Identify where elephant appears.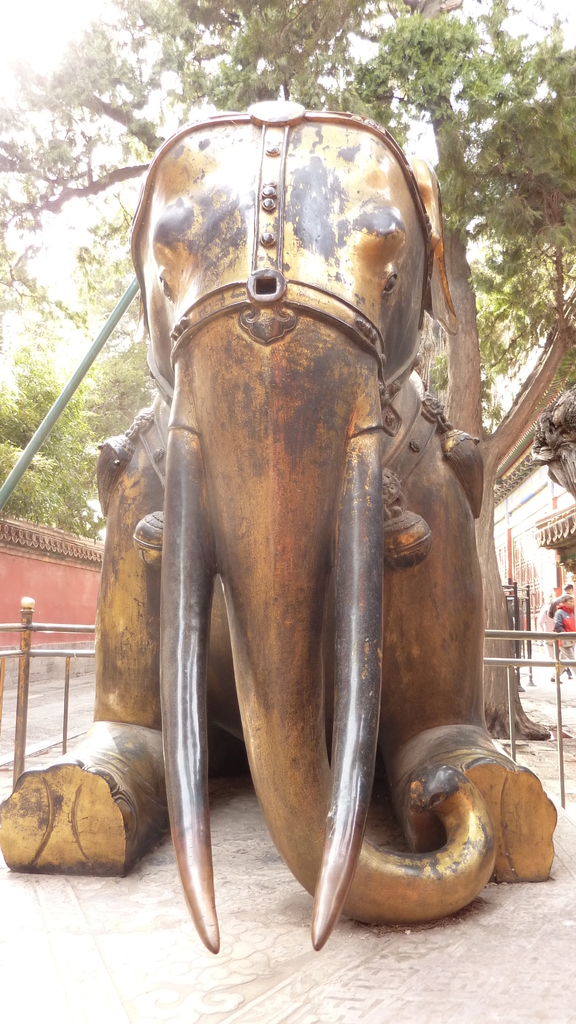
Appears at box(0, 101, 559, 954).
